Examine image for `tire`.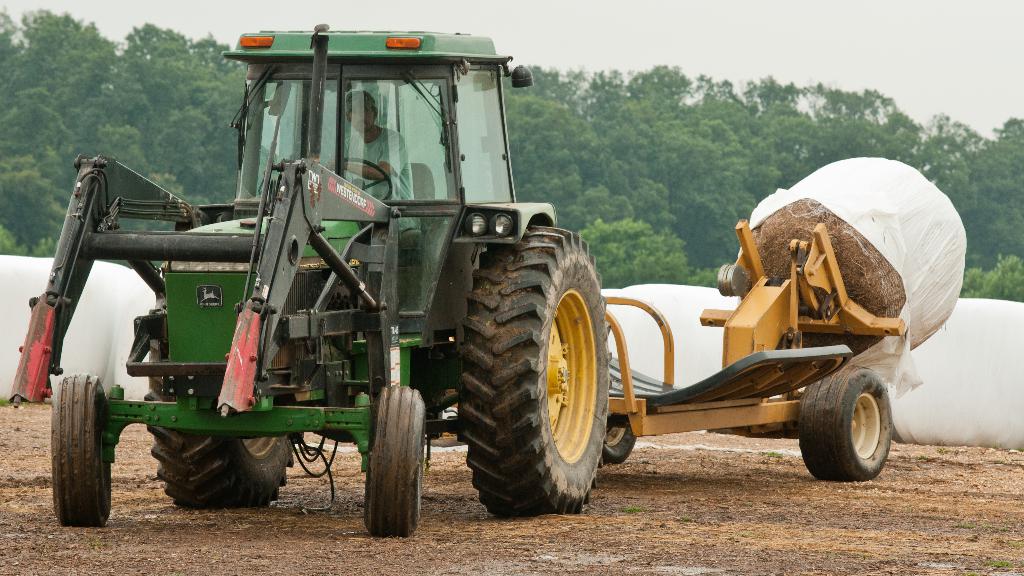
Examination result: locate(46, 375, 115, 526).
